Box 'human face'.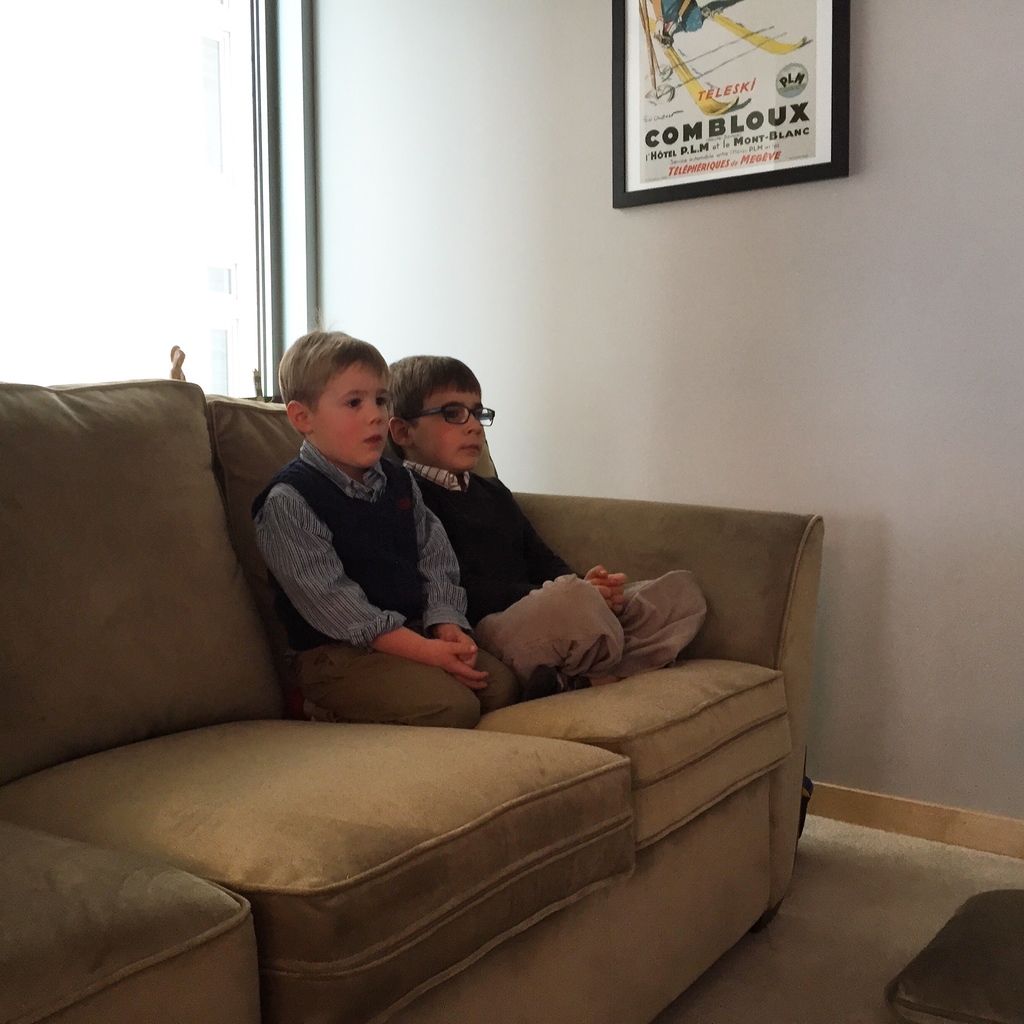
BBox(419, 391, 485, 470).
